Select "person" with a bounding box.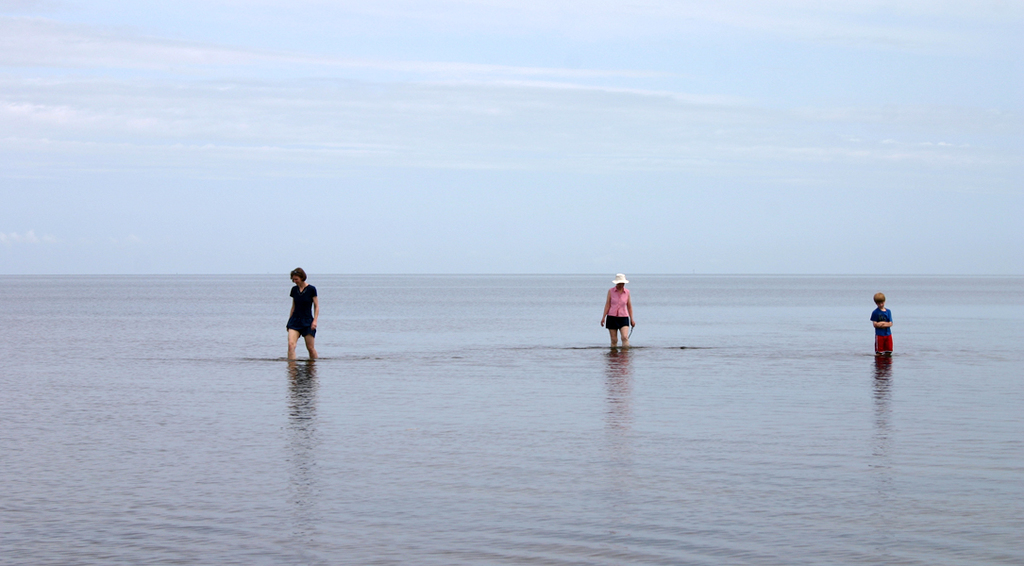
crop(601, 279, 643, 345).
